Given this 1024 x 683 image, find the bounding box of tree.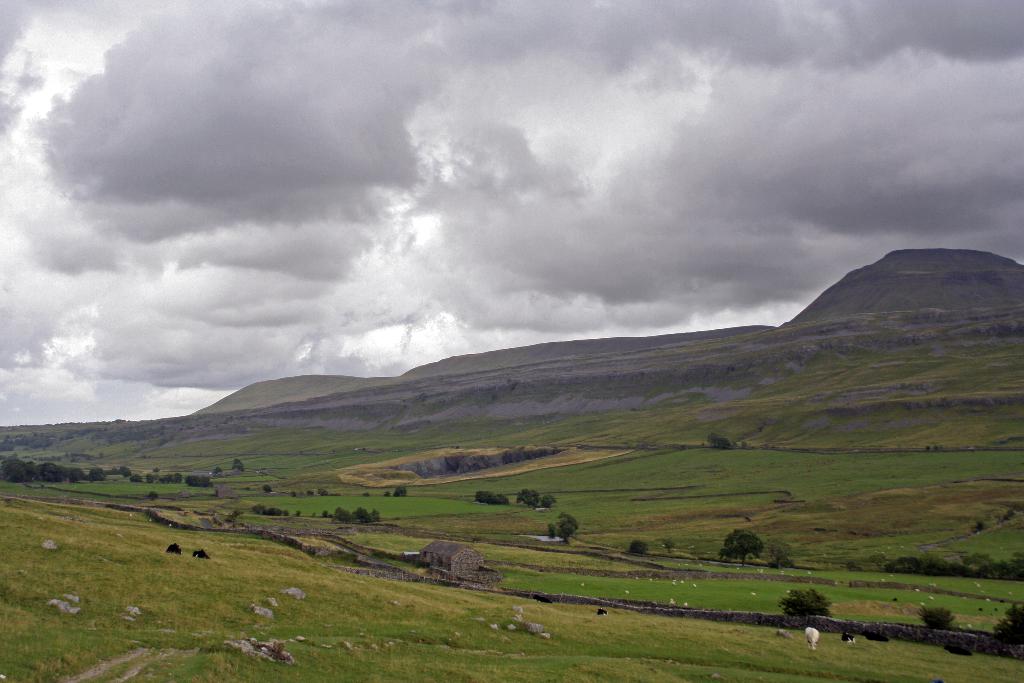
pyautogui.locateOnScreen(706, 432, 718, 447).
